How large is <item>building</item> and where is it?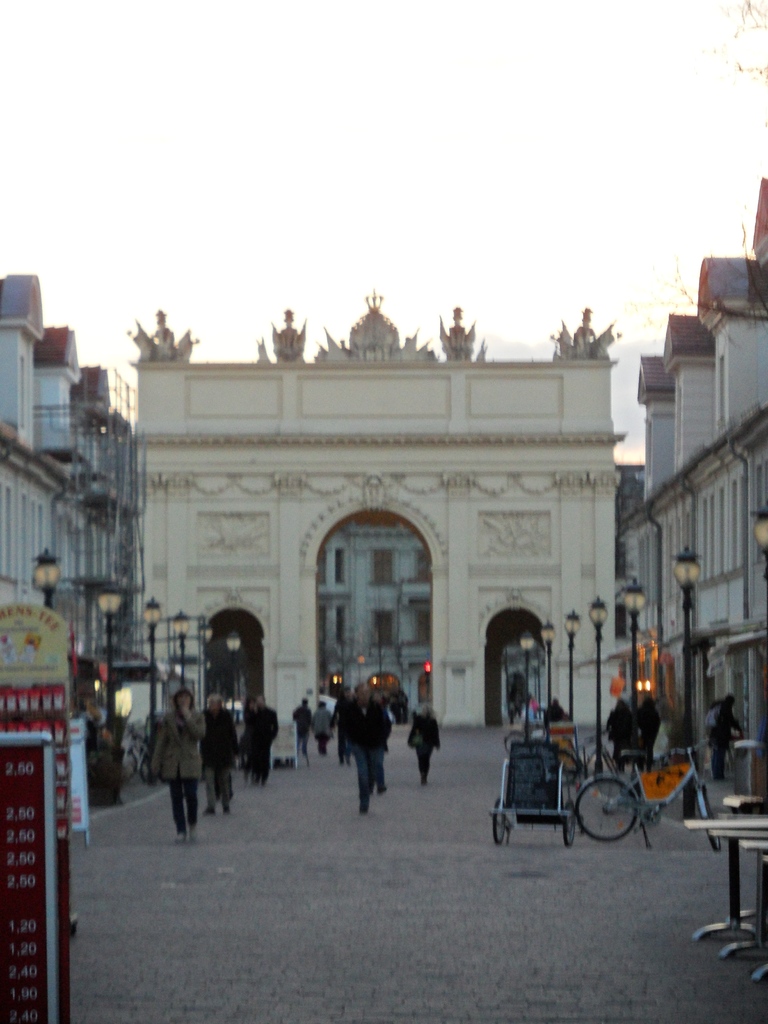
Bounding box: bbox=(615, 169, 767, 817).
